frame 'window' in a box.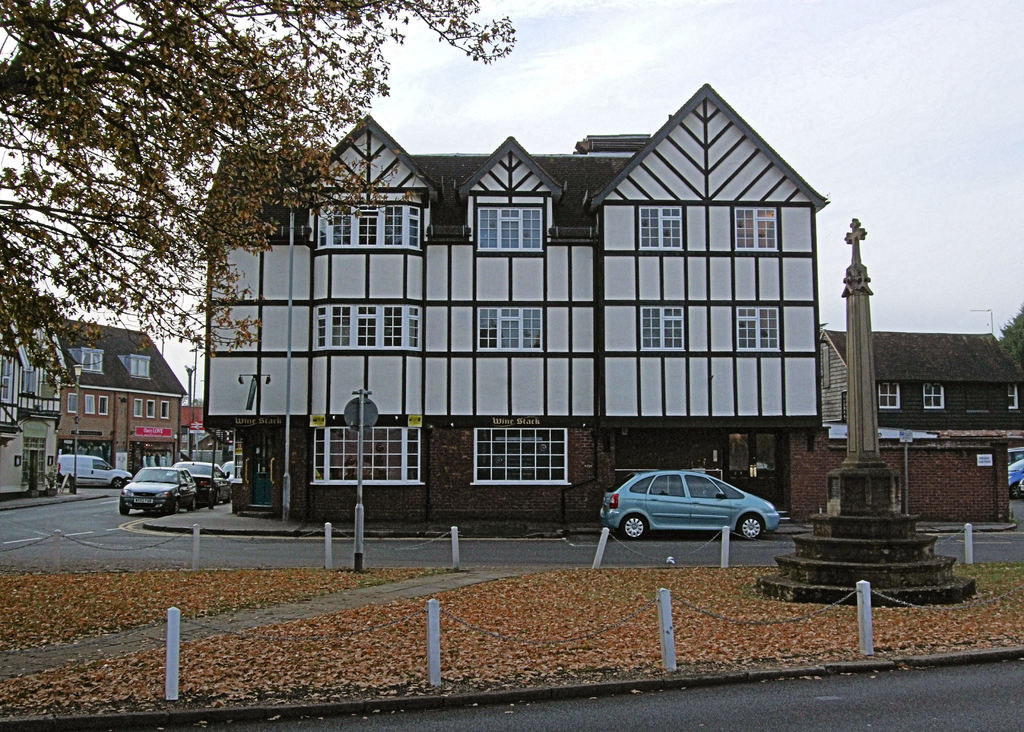
159:401:170:419.
